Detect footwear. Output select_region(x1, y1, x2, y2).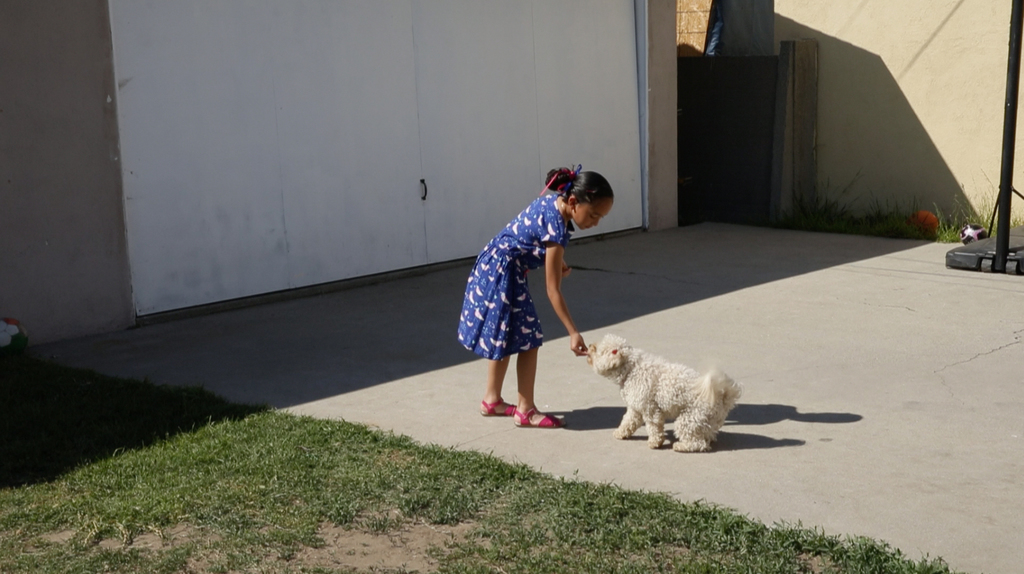
select_region(506, 404, 579, 431).
